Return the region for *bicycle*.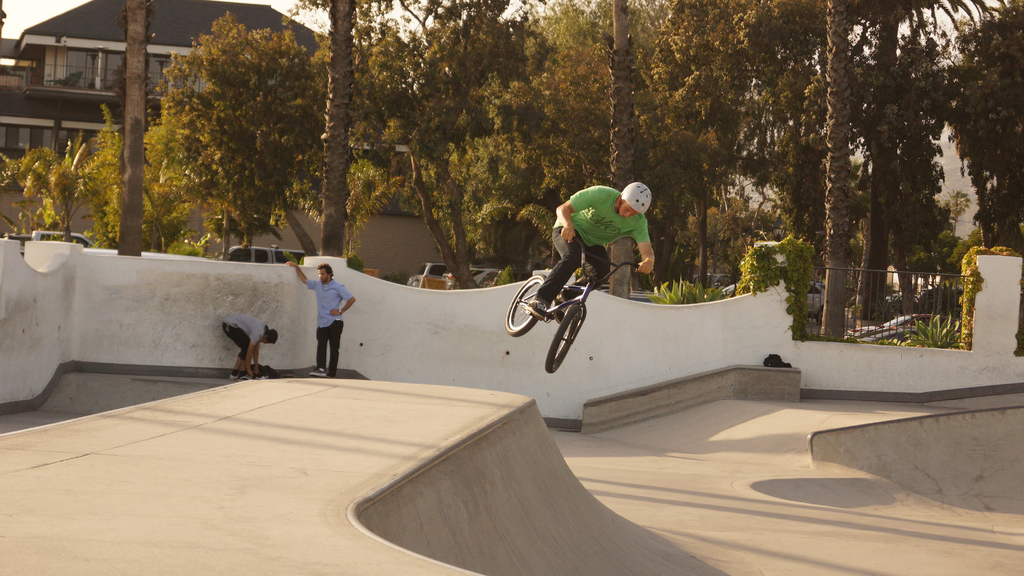
[509, 241, 645, 371].
